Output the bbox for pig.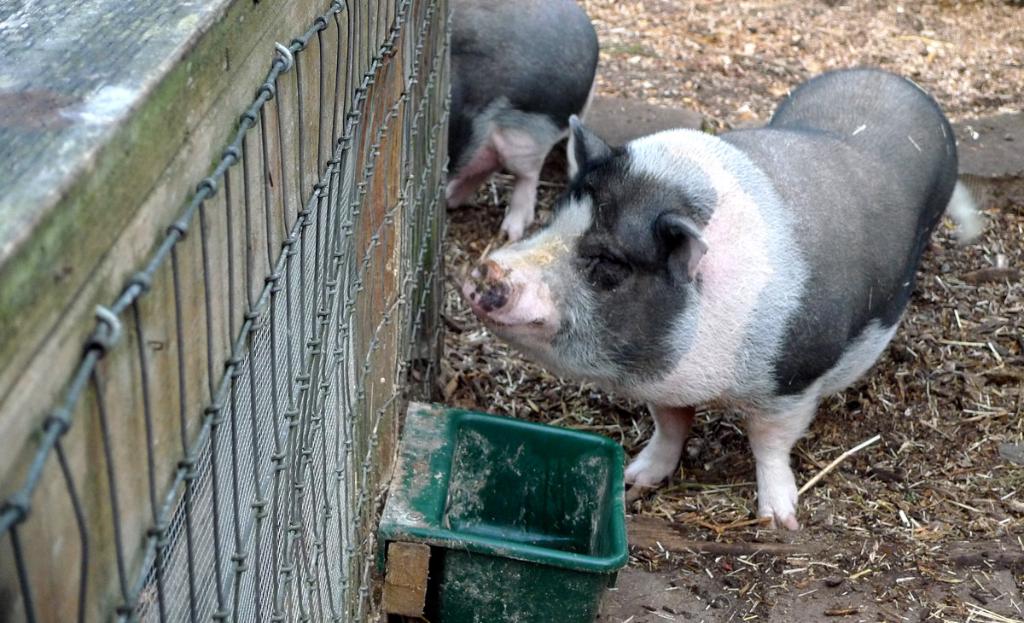
(x1=443, y1=0, x2=602, y2=247).
